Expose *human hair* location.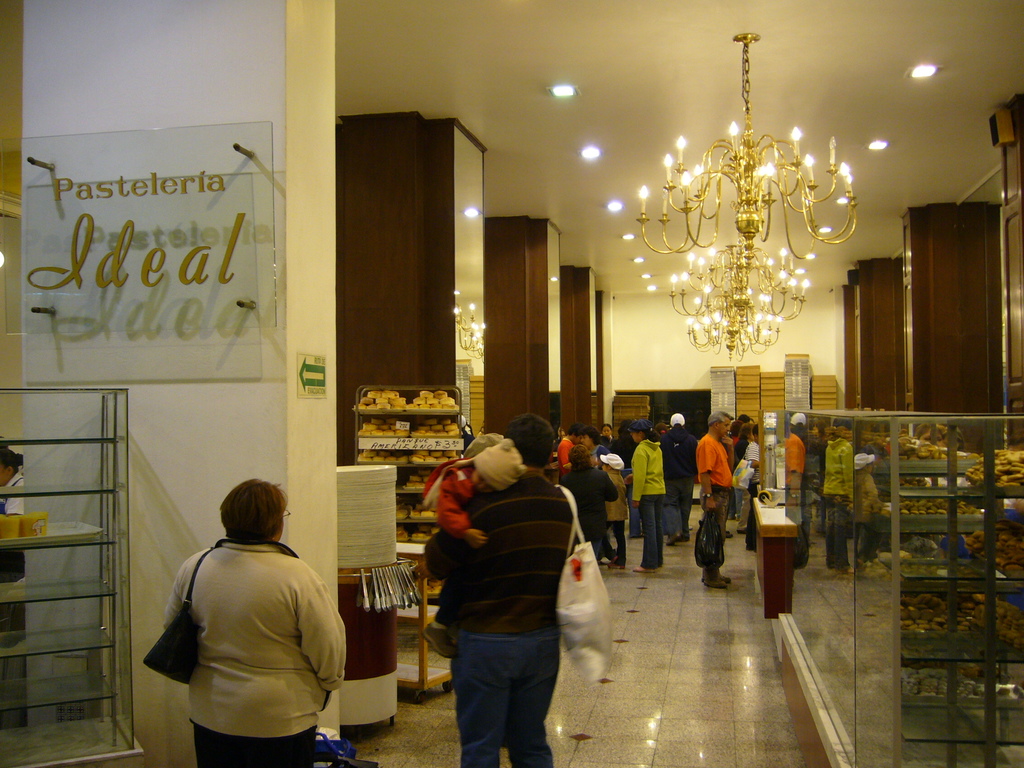
Exposed at pyautogui.locateOnScreen(0, 448, 24, 472).
